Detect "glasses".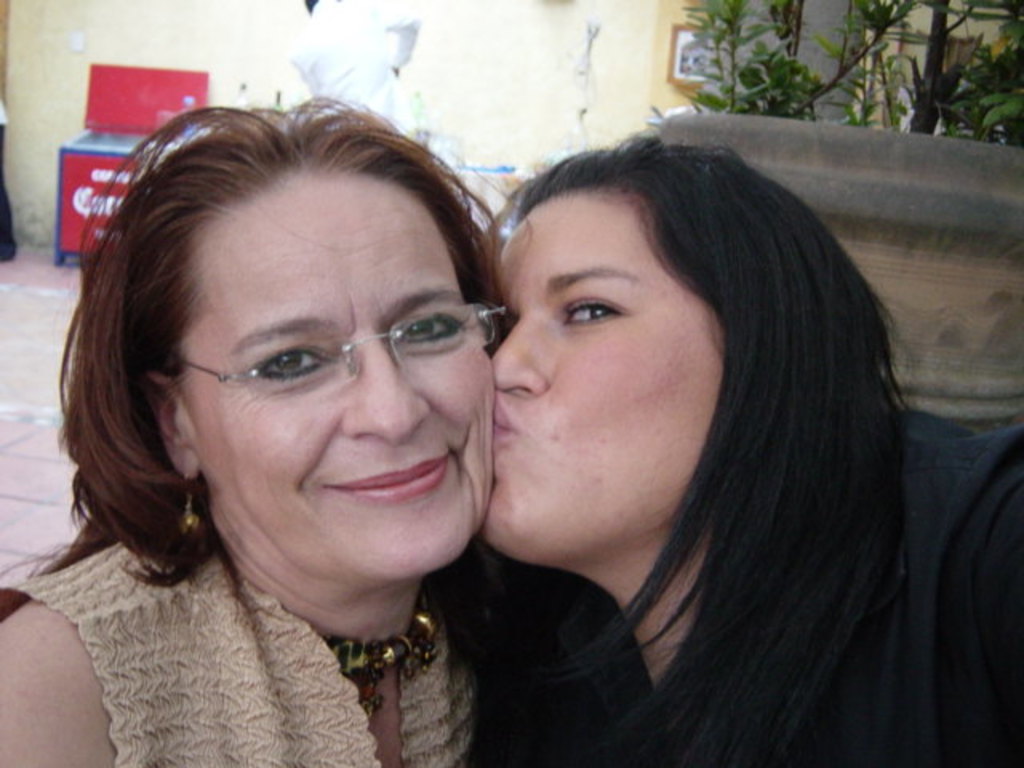
Detected at x1=155, y1=290, x2=488, y2=410.
